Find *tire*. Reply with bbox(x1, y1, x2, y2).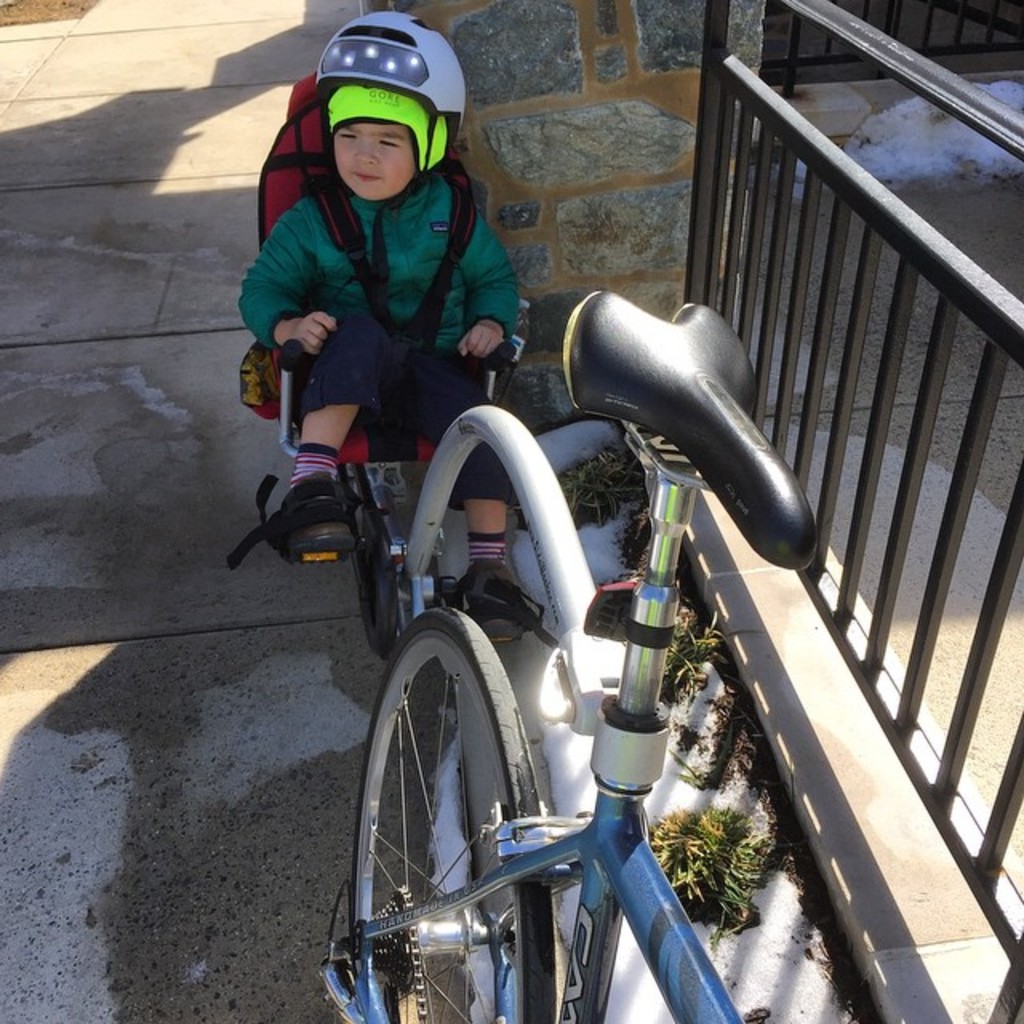
bbox(349, 602, 554, 1022).
